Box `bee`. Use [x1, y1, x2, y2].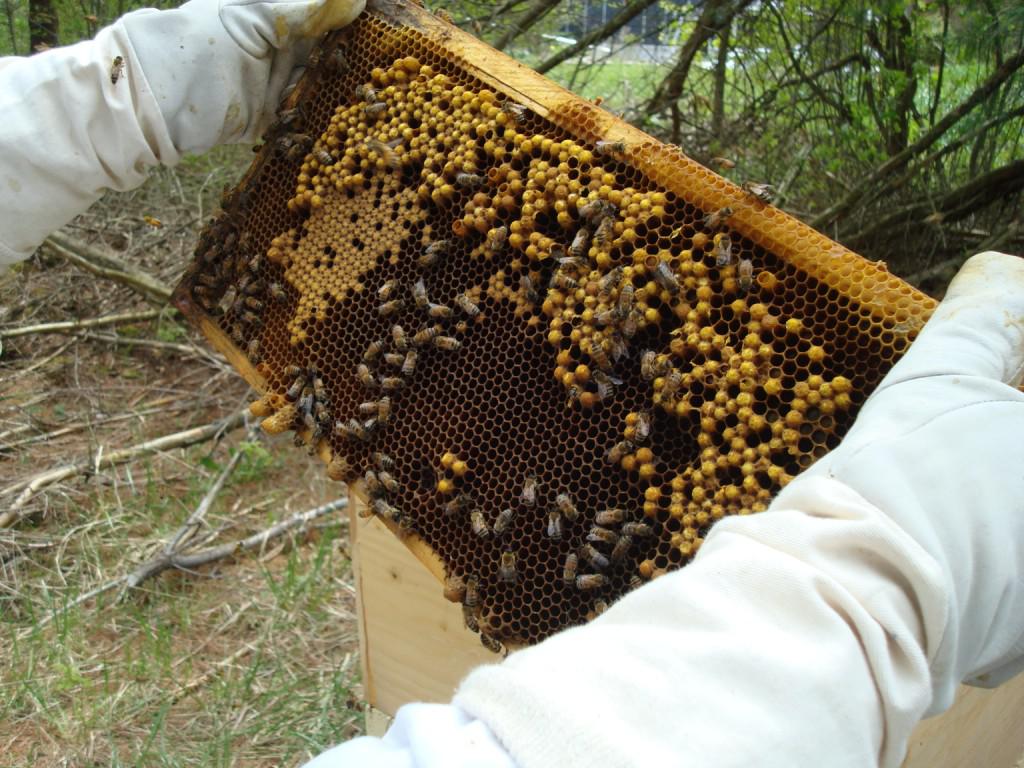
[248, 296, 260, 311].
